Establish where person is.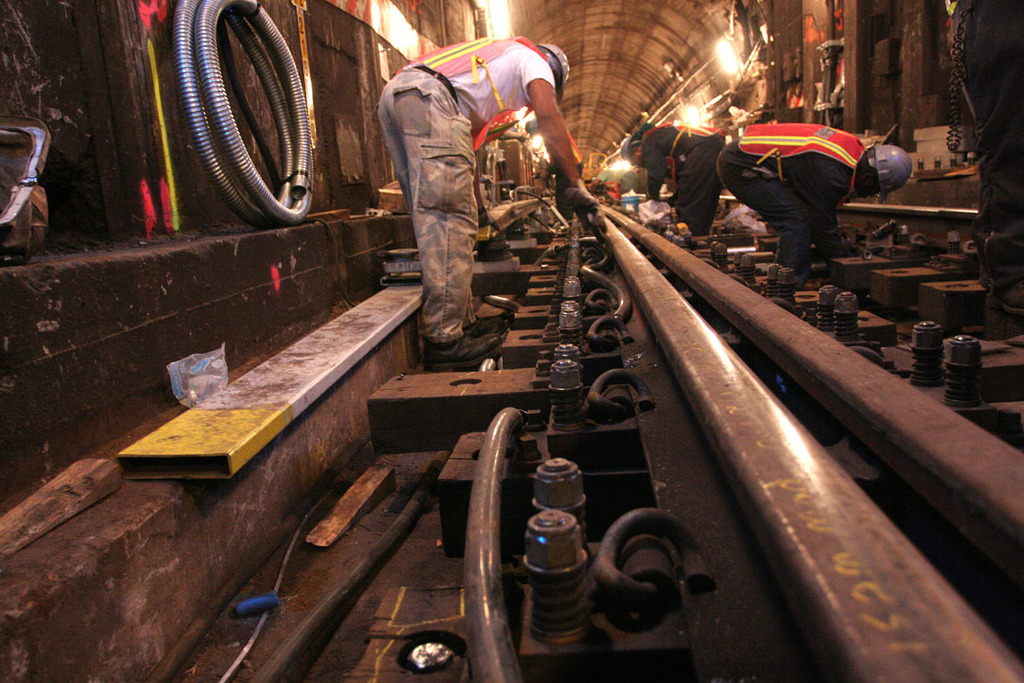
Established at detection(369, 26, 603, 368).
